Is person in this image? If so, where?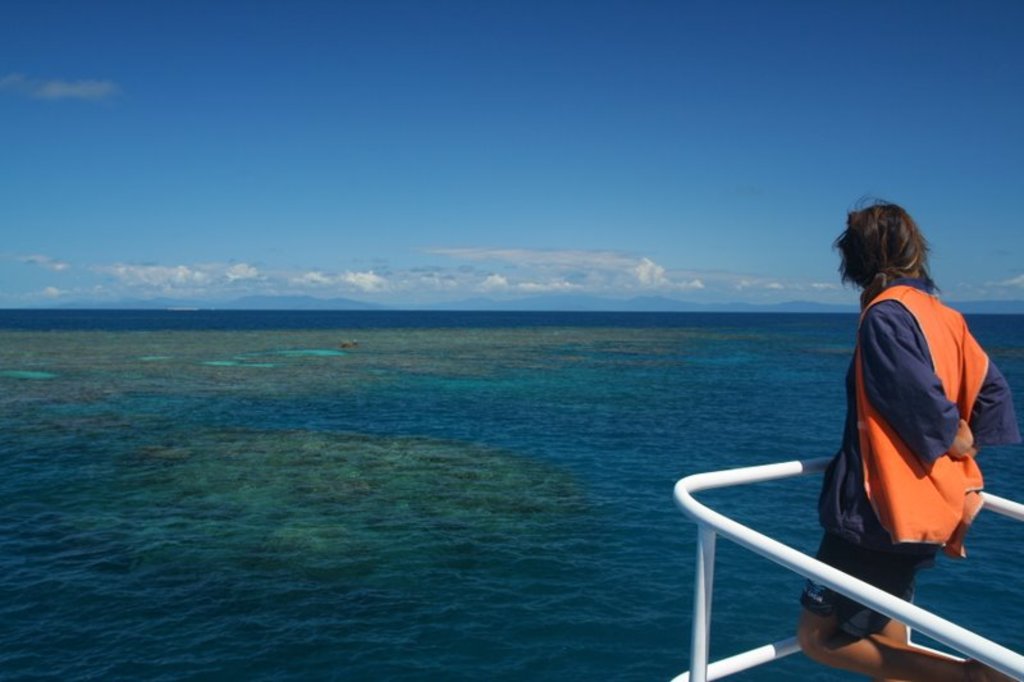
Yes, at locate(797, 198, 1011, 681).
